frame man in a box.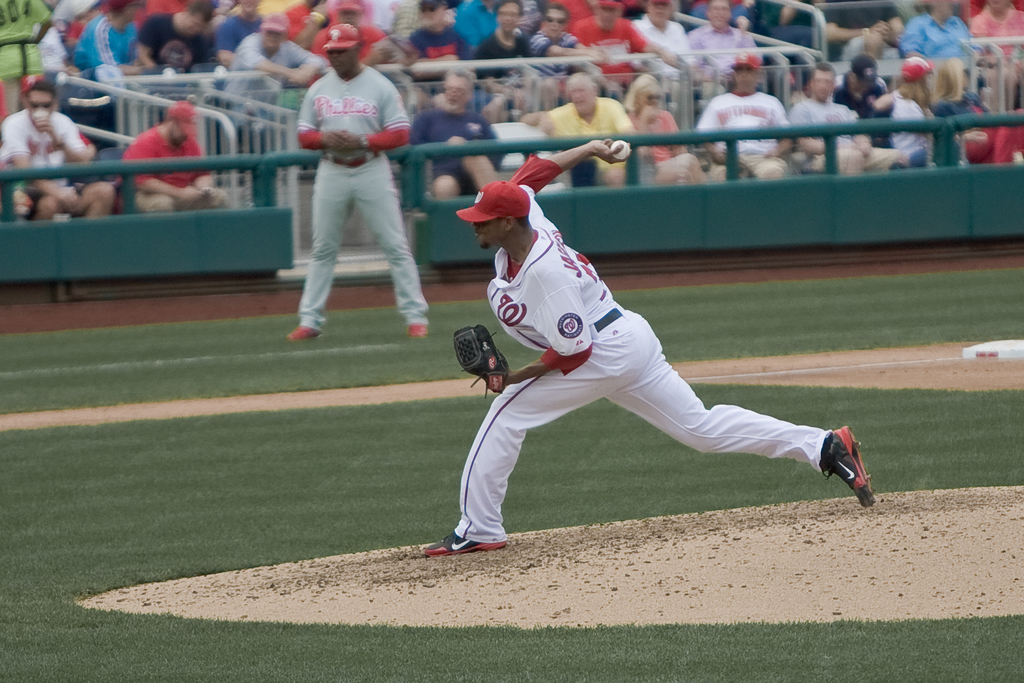
<region>0, 85, 120, 240</region>.
